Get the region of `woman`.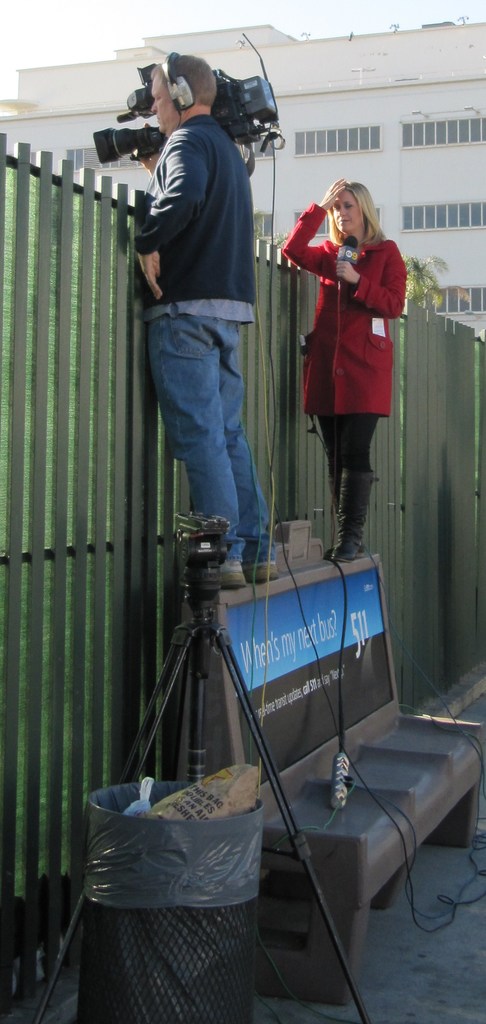
l=284, t=170, r=408, b=559.
